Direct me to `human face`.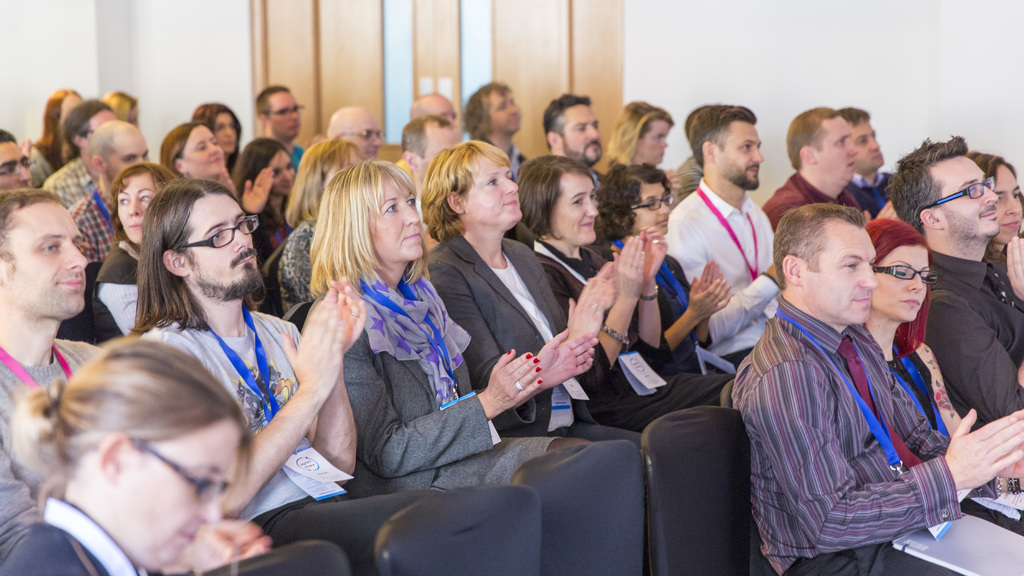
Direction: [634,182,668,241].
